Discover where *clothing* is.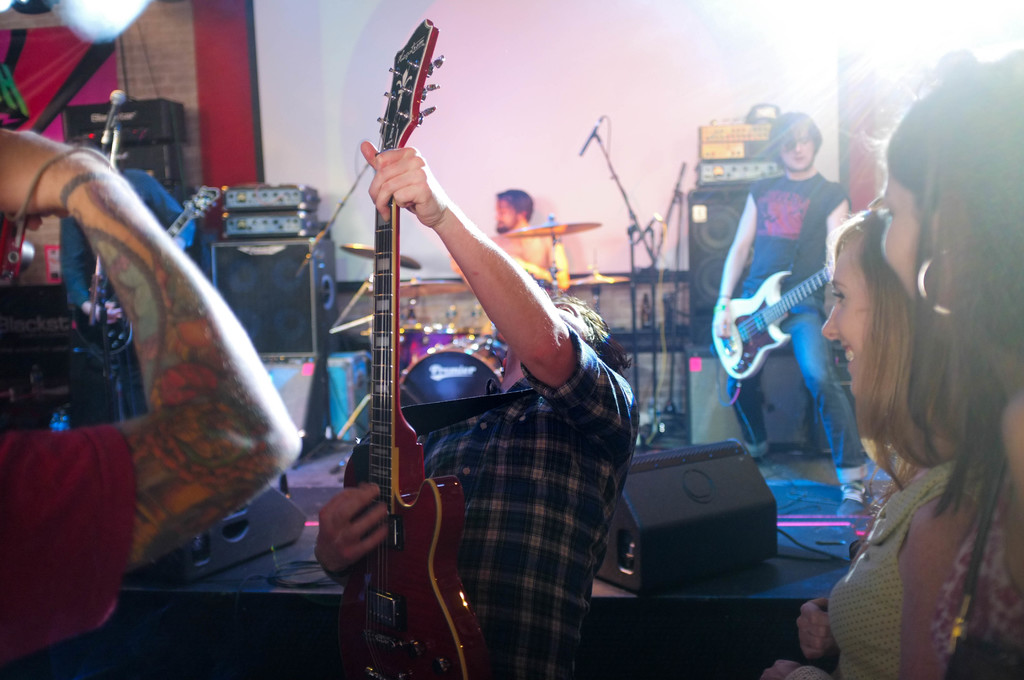
Discovered at rect(488, 226, 565, 284).
